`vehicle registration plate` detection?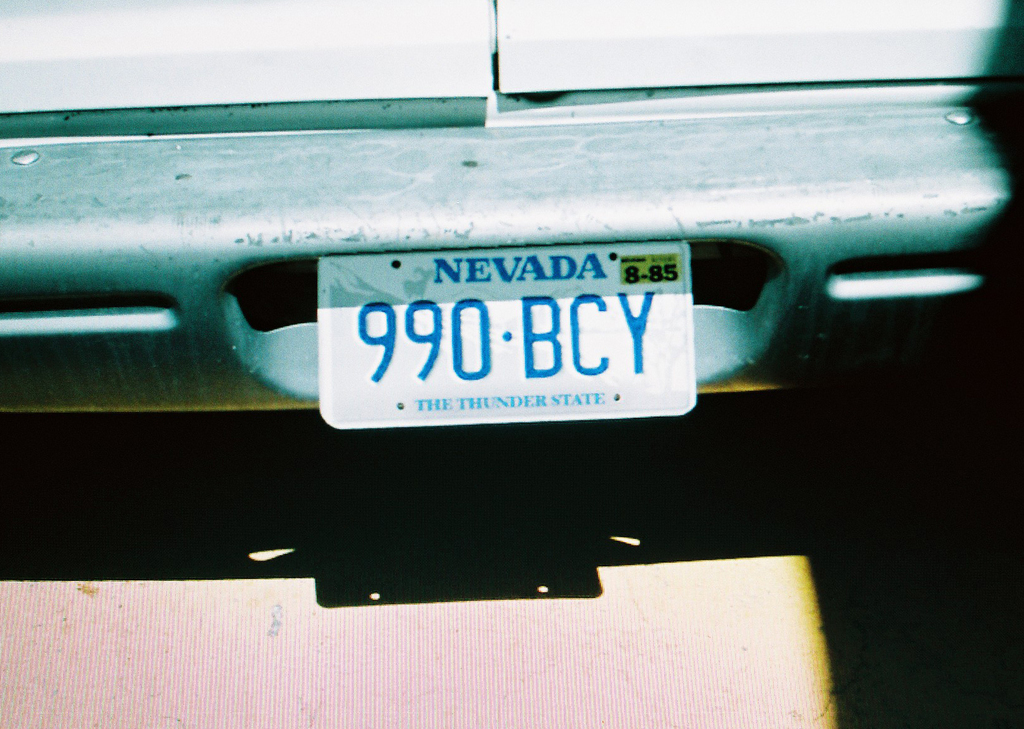
bbox=(317, 236, 698, 431)
